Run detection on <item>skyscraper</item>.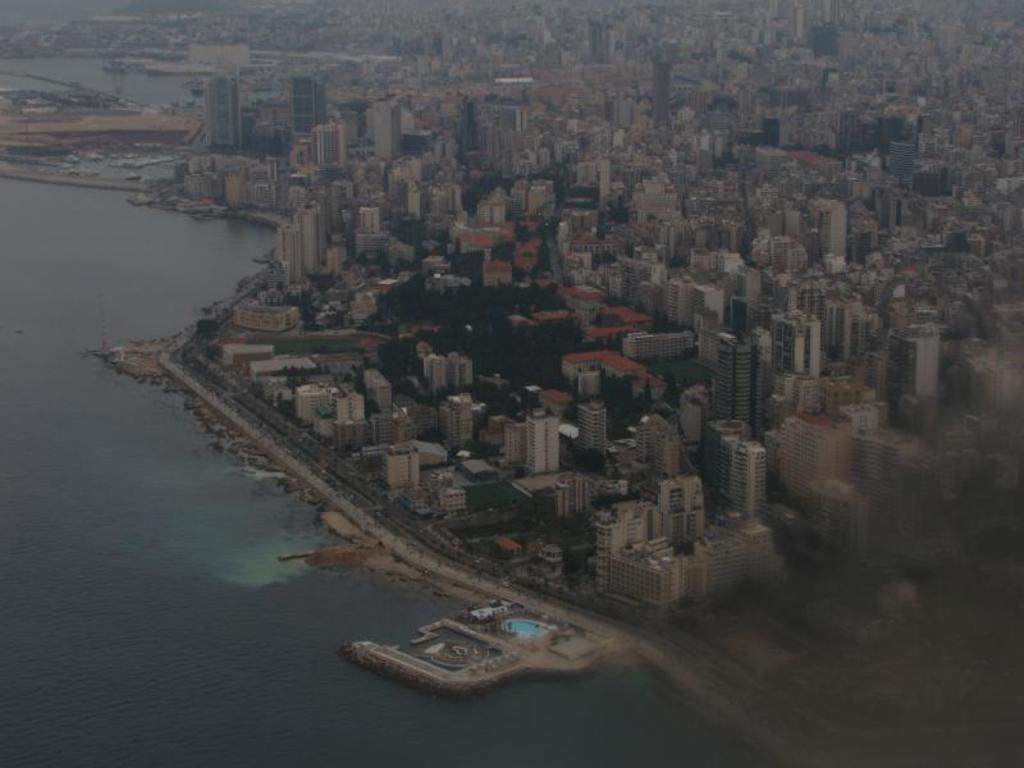
Result: l=836, t=113, r=859, b=154.
